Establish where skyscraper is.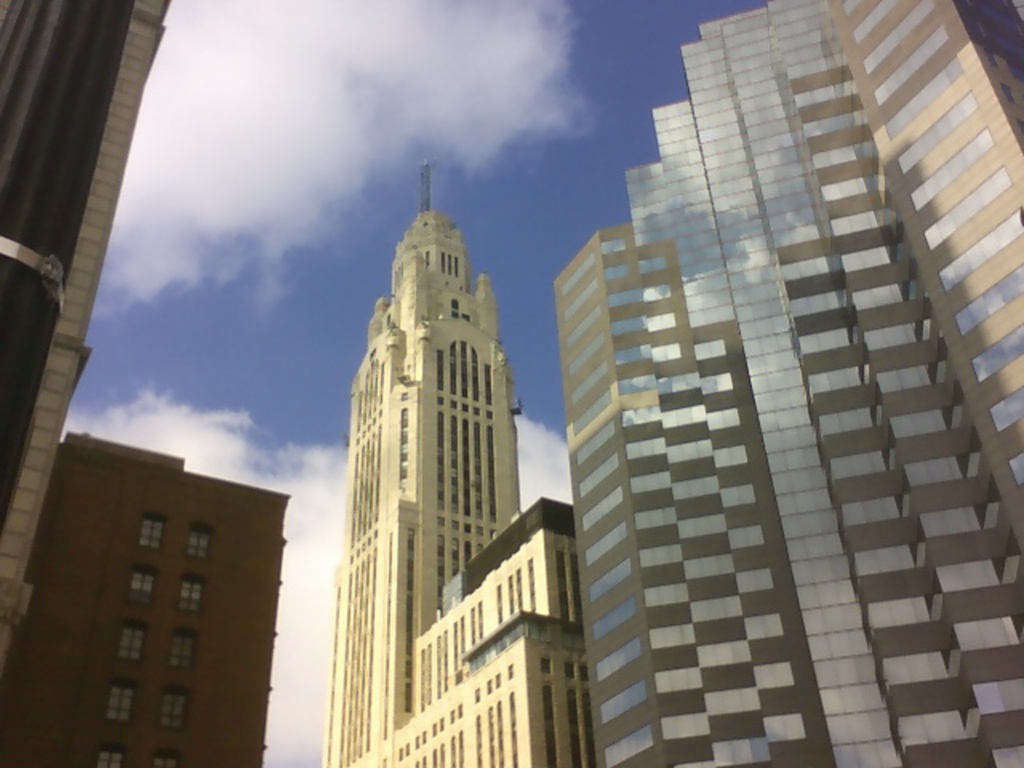
Established at box=[322, 154, 600, 766].
